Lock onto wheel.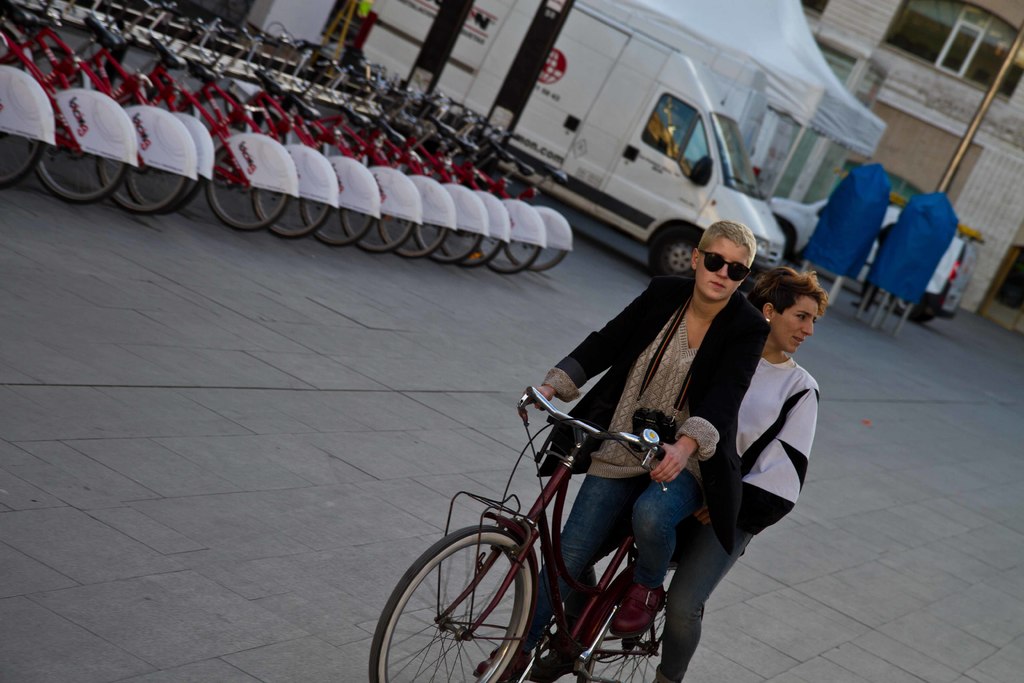
Locked: pyautogui.locateOnScreen(885, 288, 931, 319).
